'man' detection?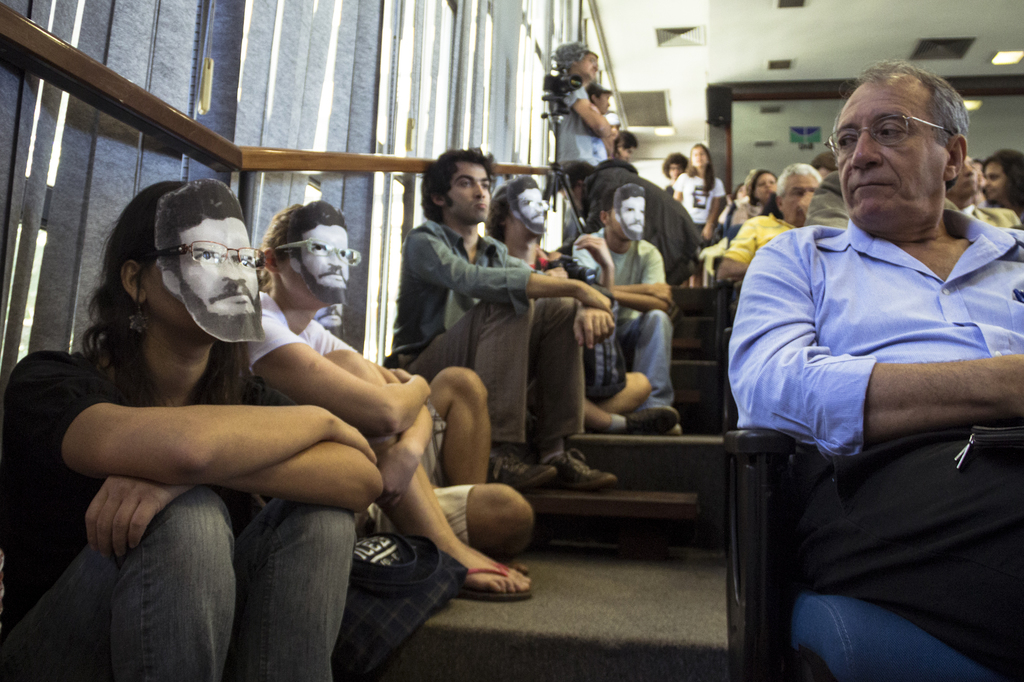
<bbox>406, 131, 618, 488</bbox>
